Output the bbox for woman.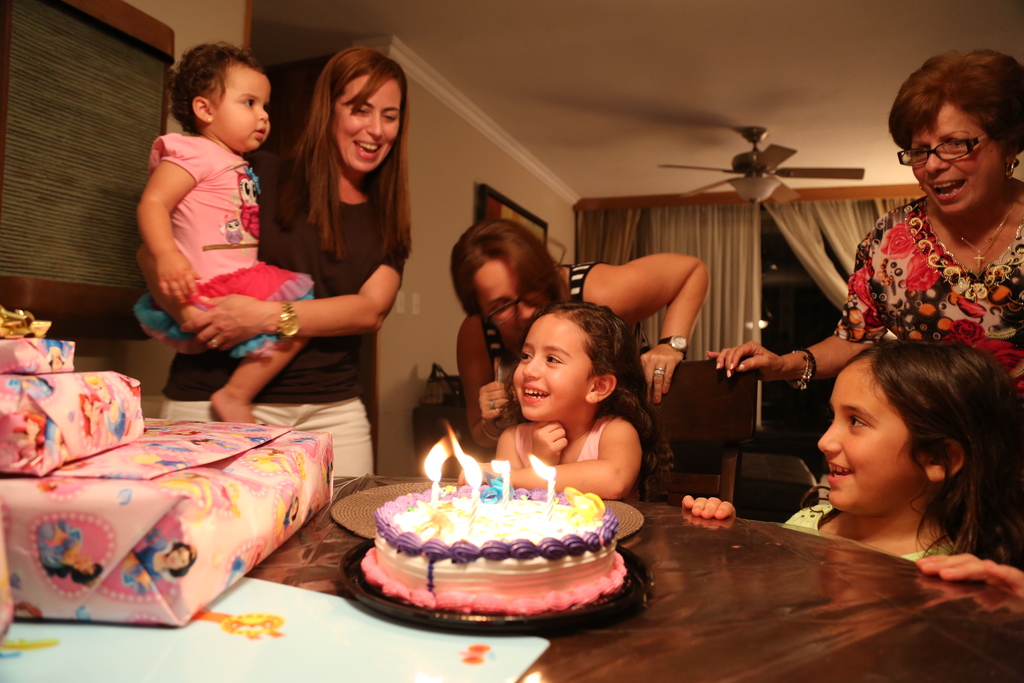
detection(705, 45, 1023, 570).
